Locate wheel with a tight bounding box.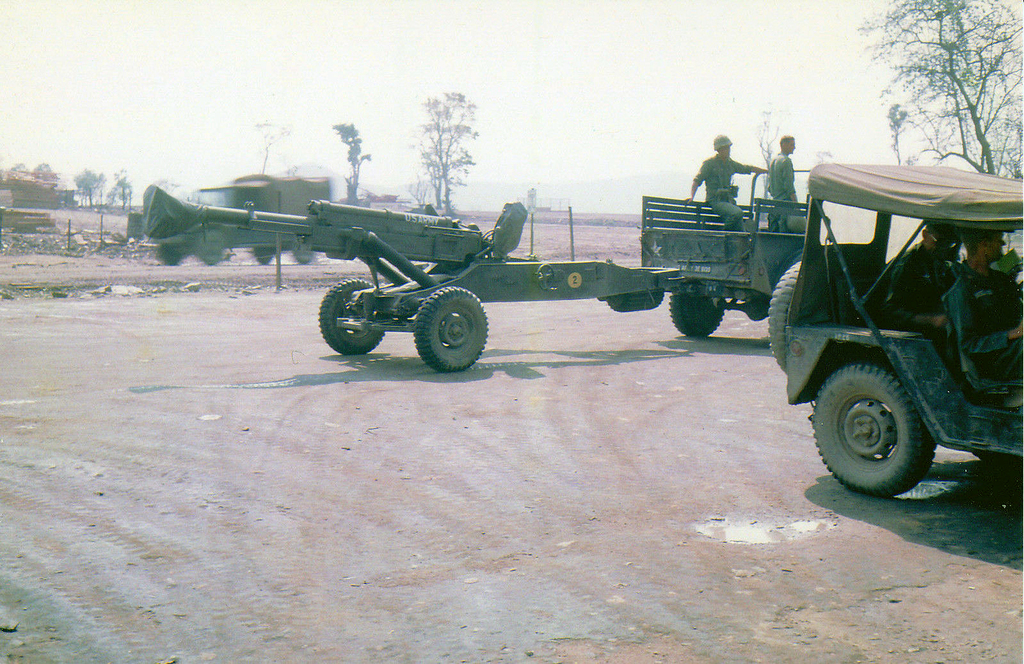
left=767, top=258, right=802, bottom=375.
